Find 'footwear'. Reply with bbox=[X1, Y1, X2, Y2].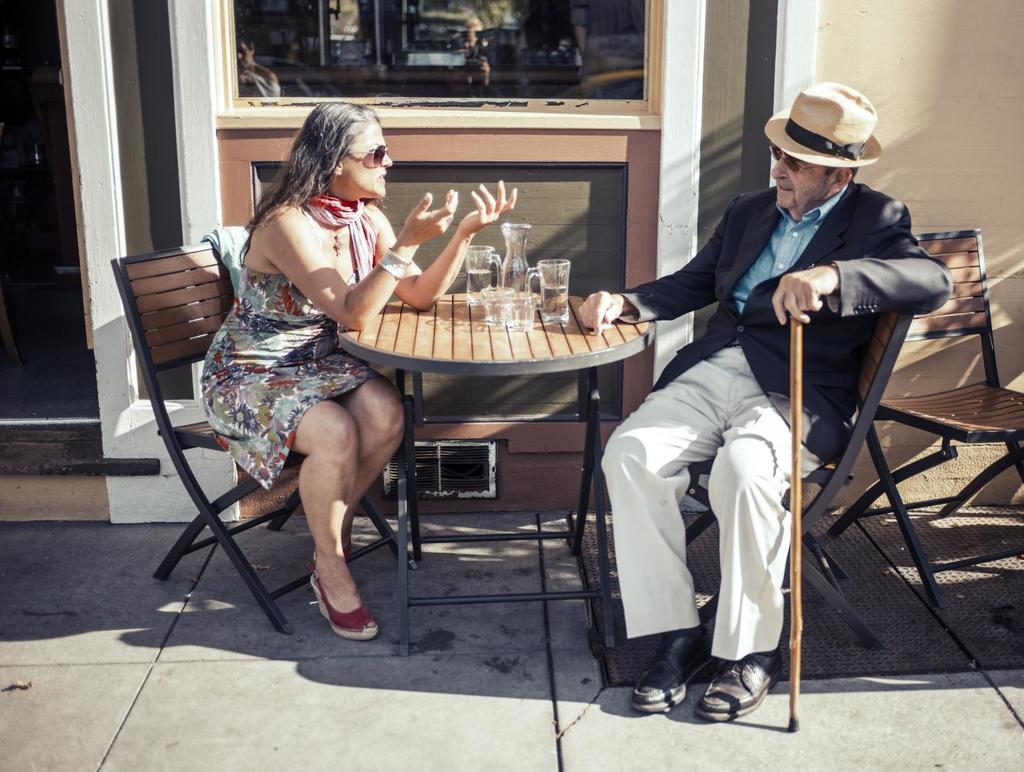
bbox=[310, 556, 387, 642].
